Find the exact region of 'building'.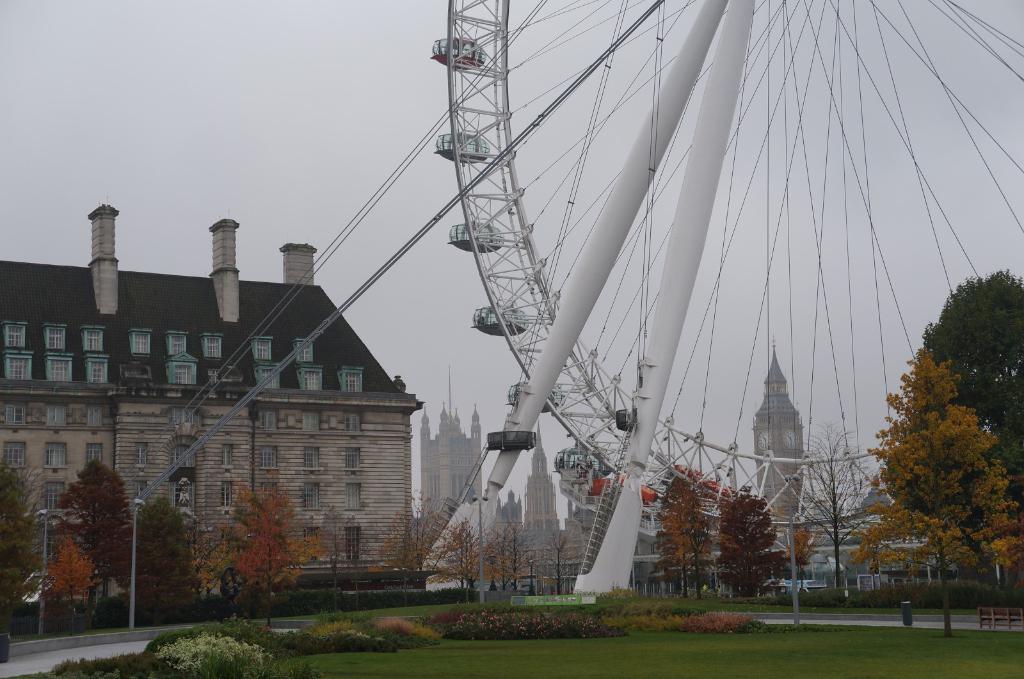
Exact region: detection(420, 368, 483, 529).
